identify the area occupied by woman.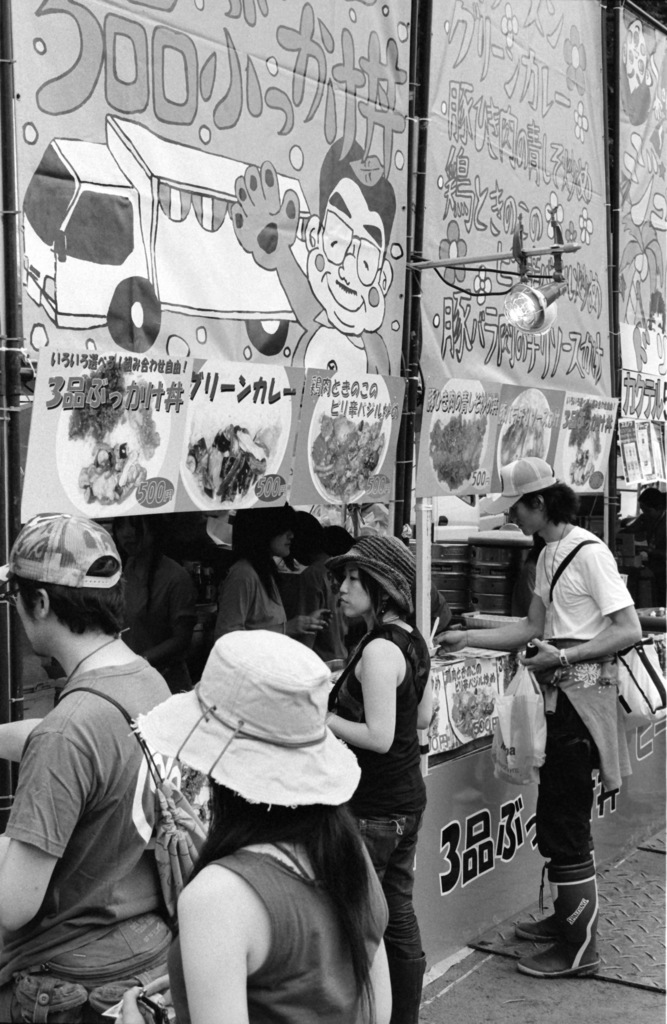
Area: [311, 532, 437, 1023].
